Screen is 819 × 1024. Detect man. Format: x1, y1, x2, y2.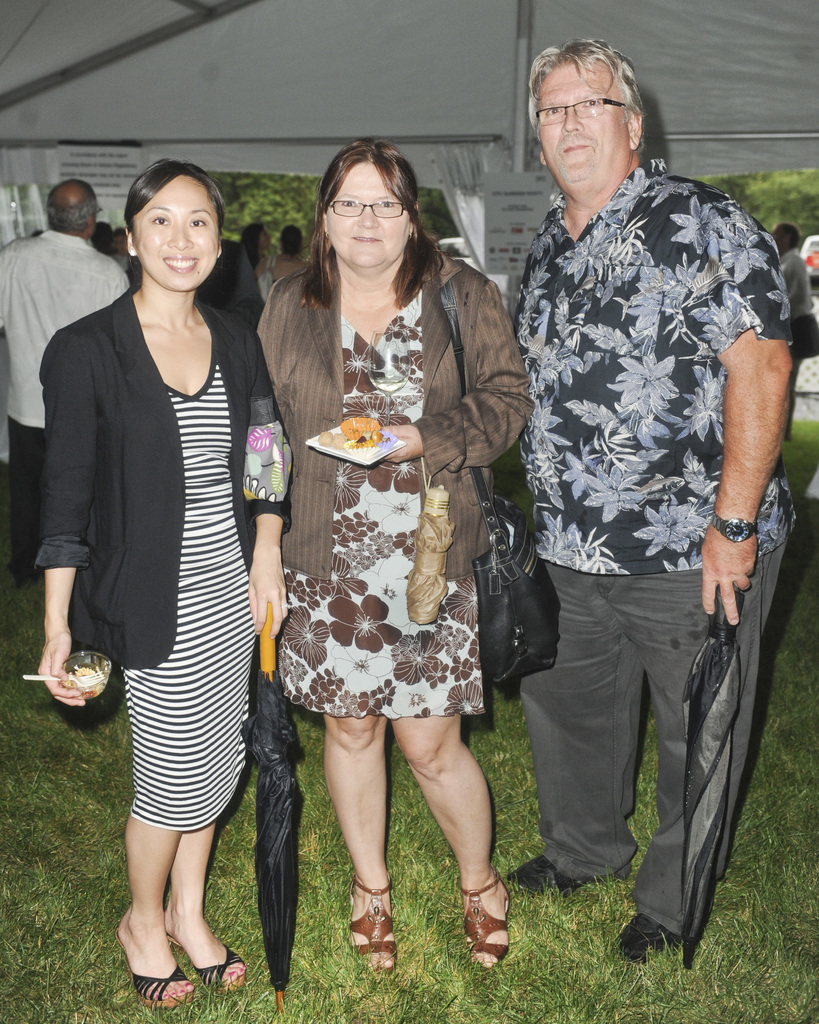
0, 180, 136, 572.
